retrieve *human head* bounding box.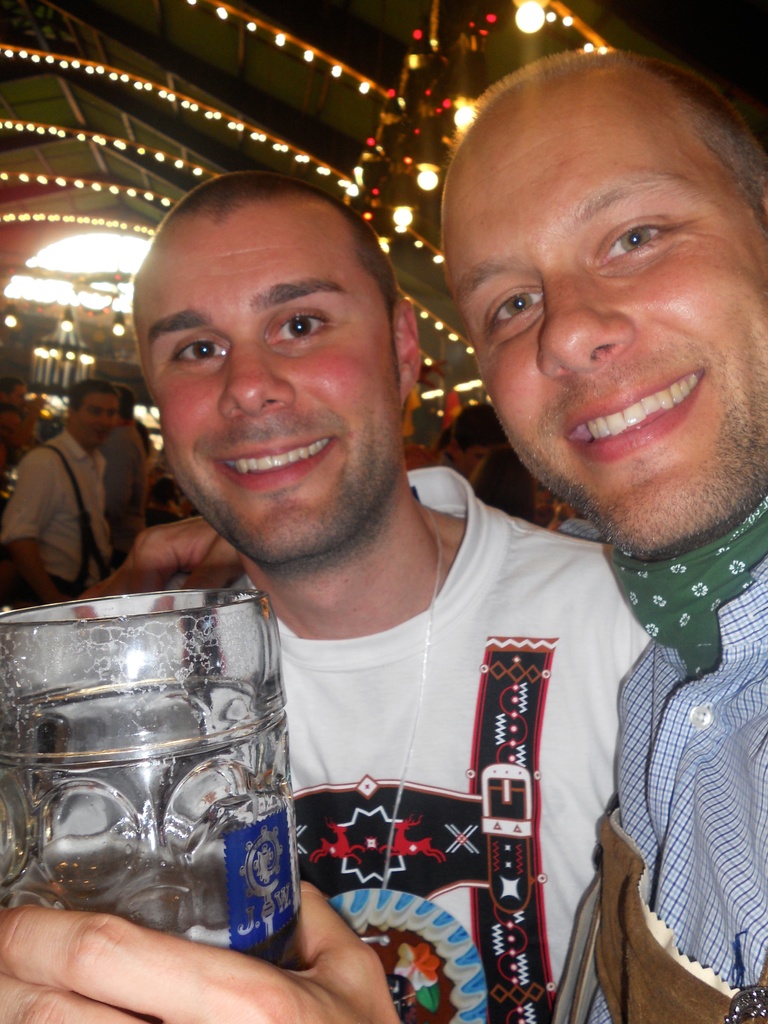
Bounding box: 131/172/420/564.
